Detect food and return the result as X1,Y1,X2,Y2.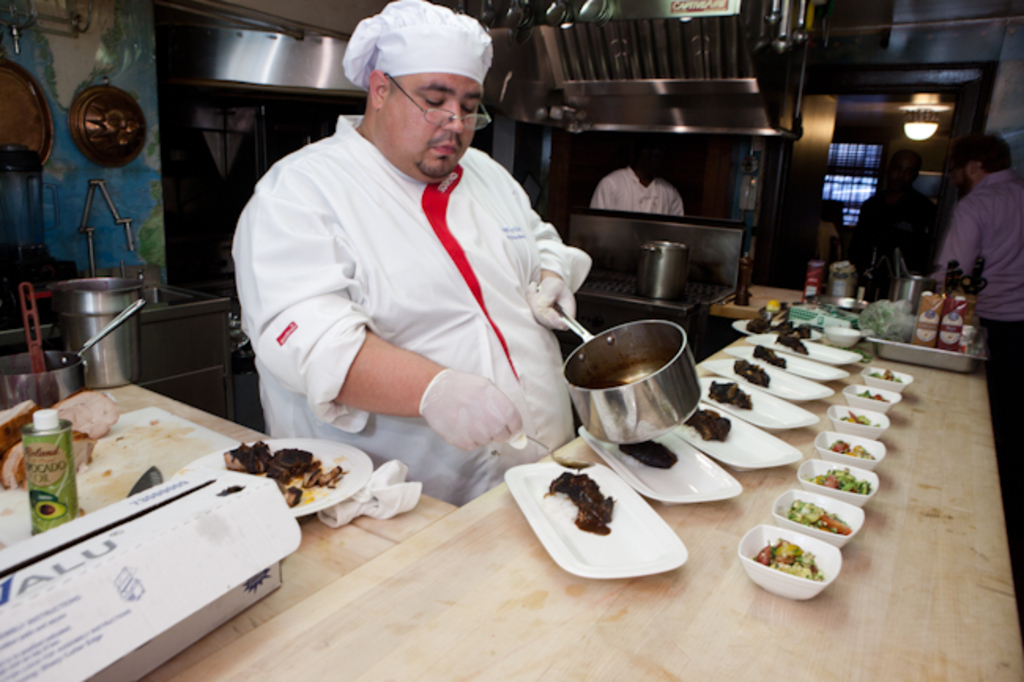
707,378,755,410.
